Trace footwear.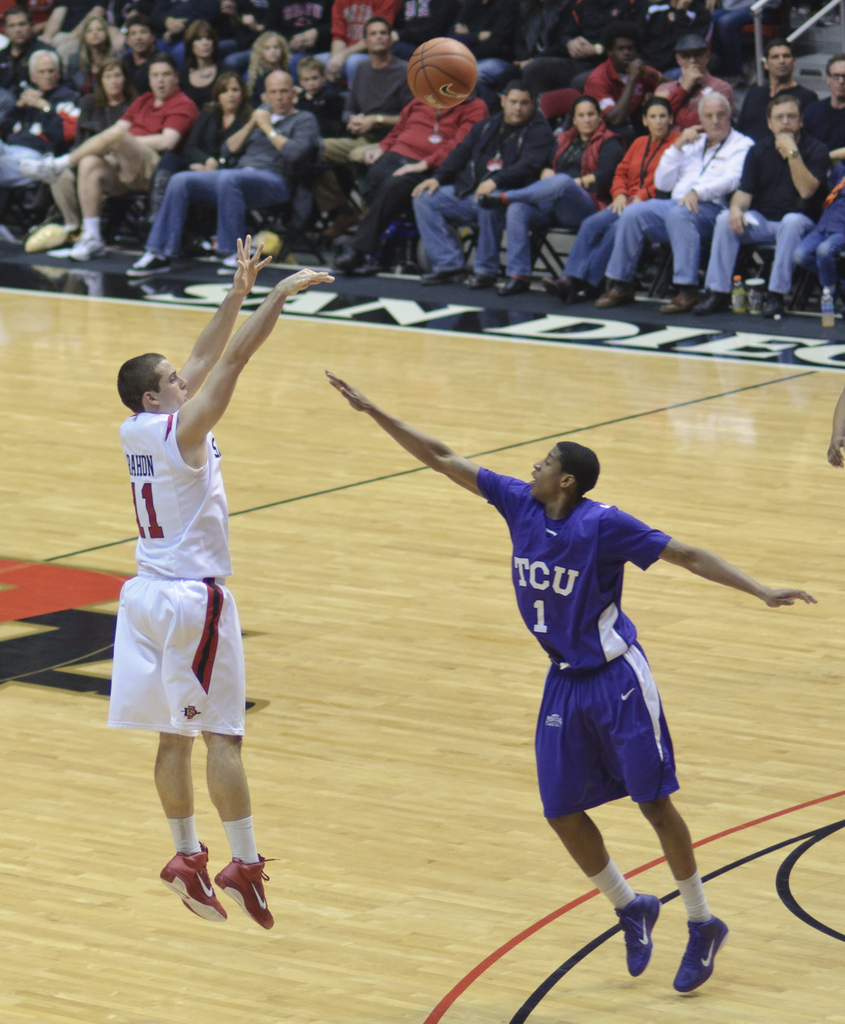
Traced to BBox(419, 267, 468, 290).
